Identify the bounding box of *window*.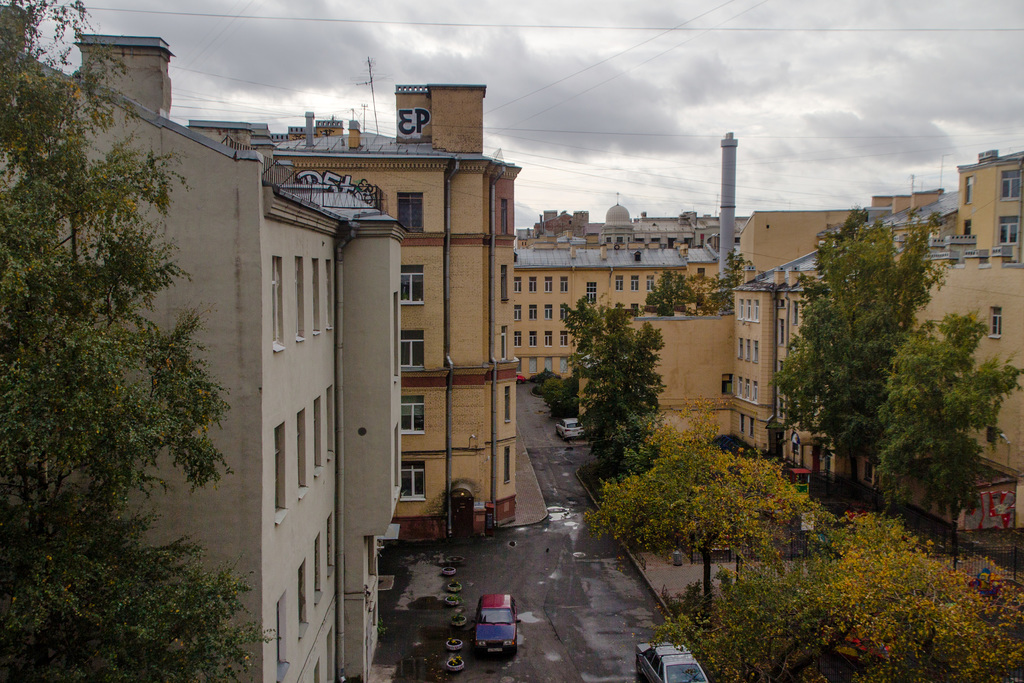
1000, 169, 1022, 198.
